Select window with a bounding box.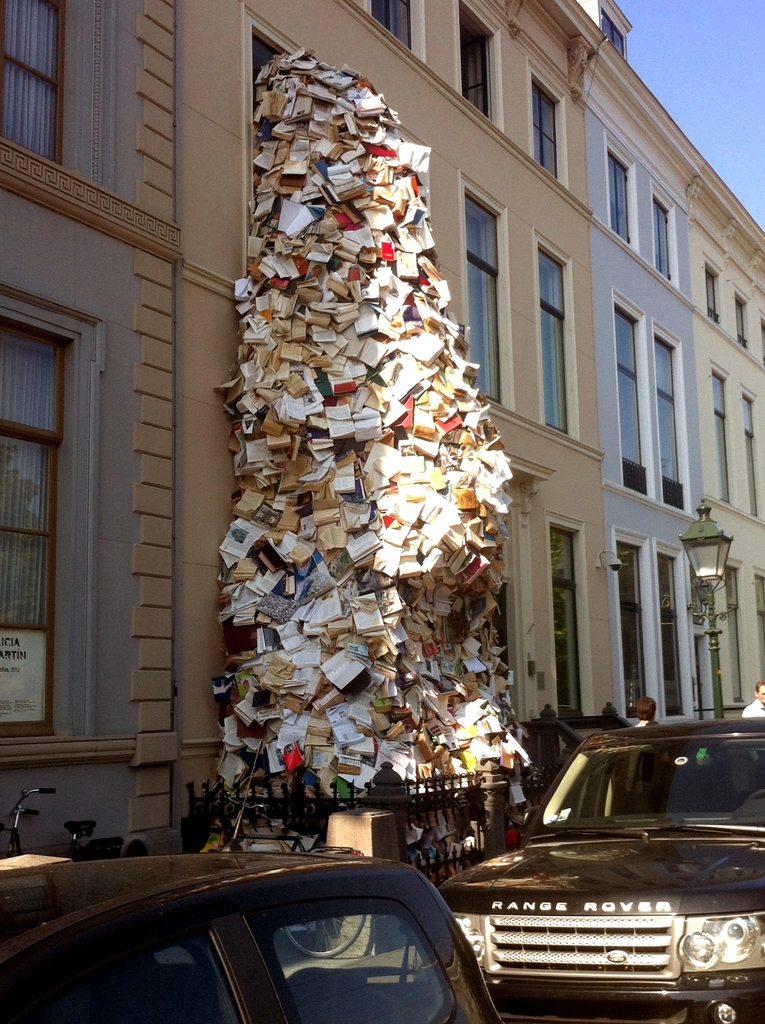
bbox=(455, 0, 504, 134).
